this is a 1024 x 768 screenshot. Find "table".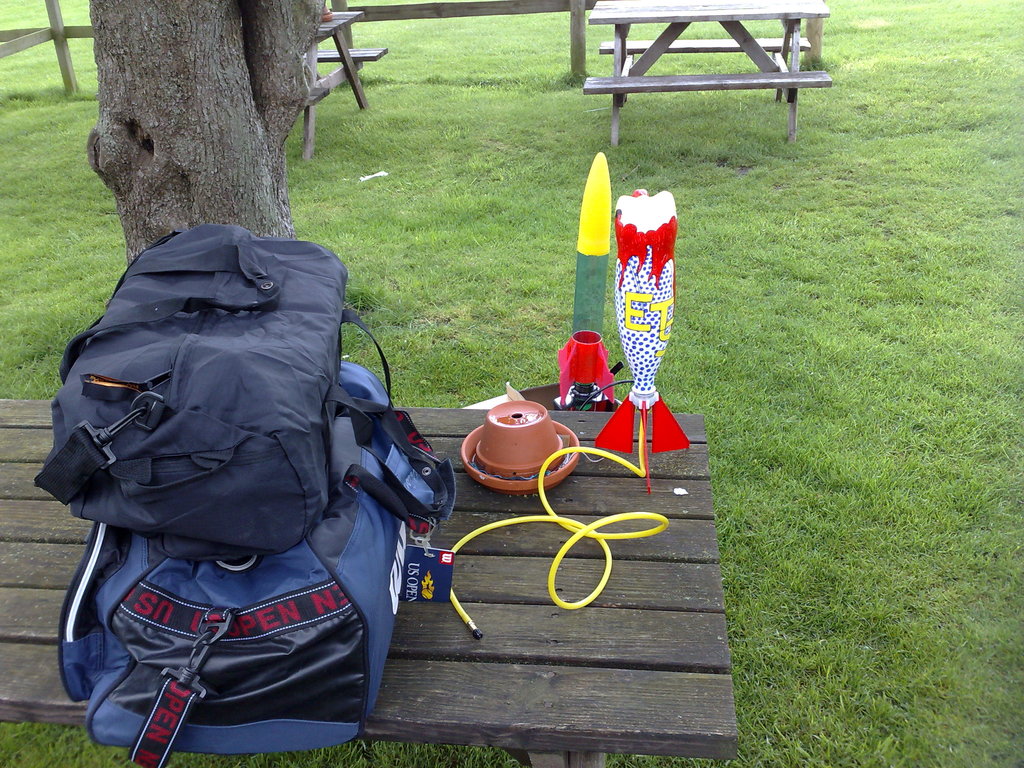
Bounding box: (588, 0, 824, 143).
